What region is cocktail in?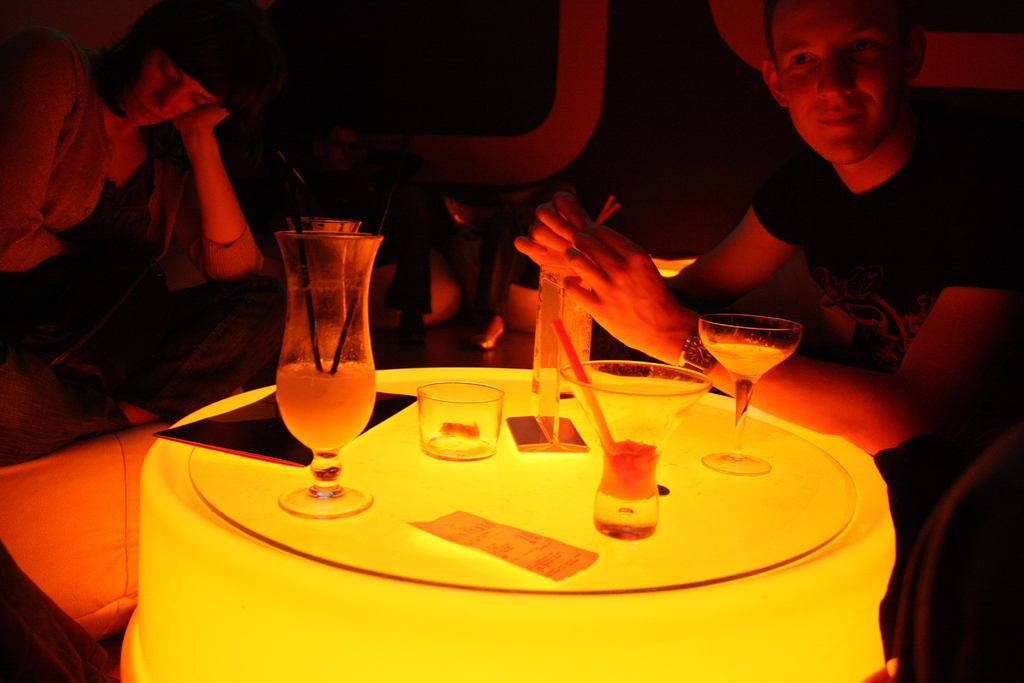
bbox=(581, 345, 712, 525).
